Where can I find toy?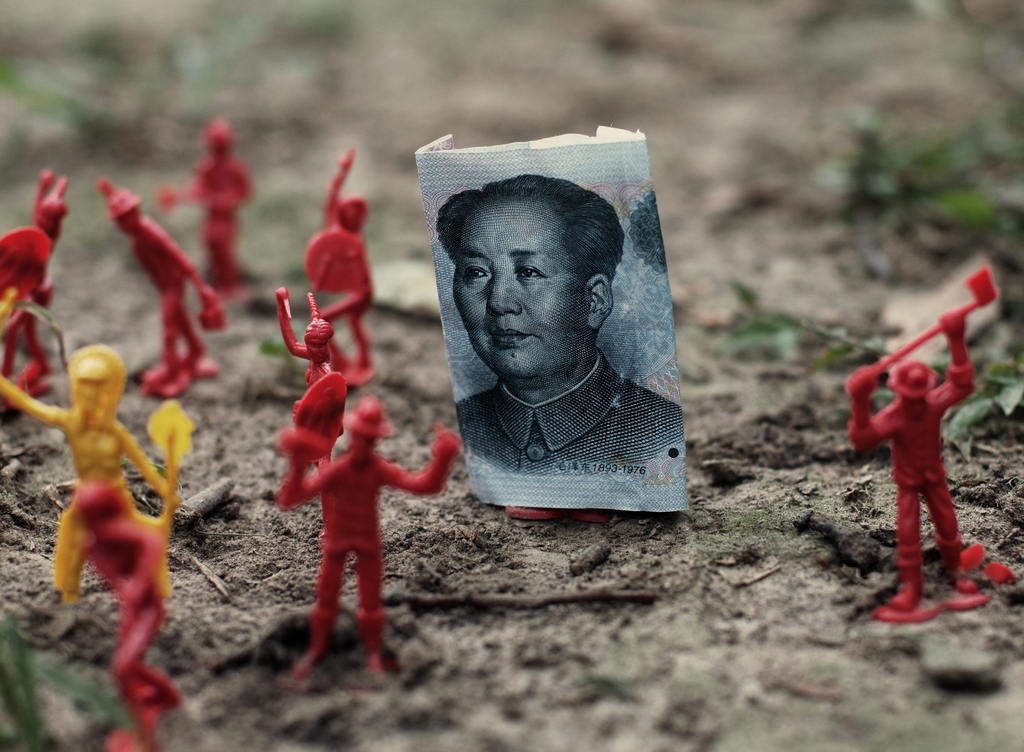
You can find it at <box>0,344,191,600</box>.
